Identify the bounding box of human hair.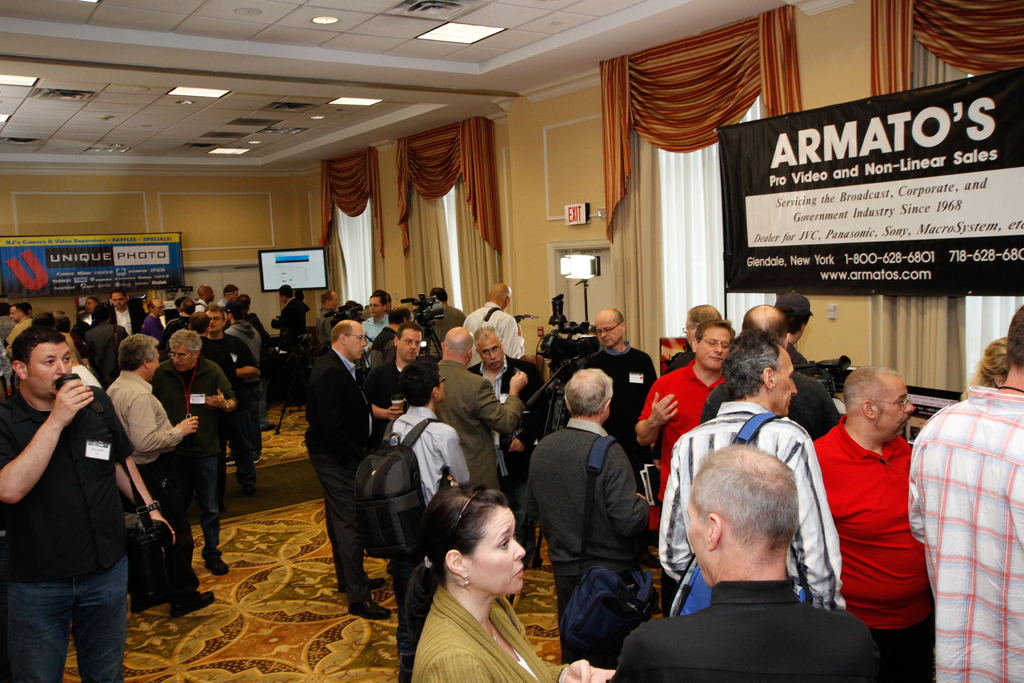
select_region(120, 333, 160, 371).
